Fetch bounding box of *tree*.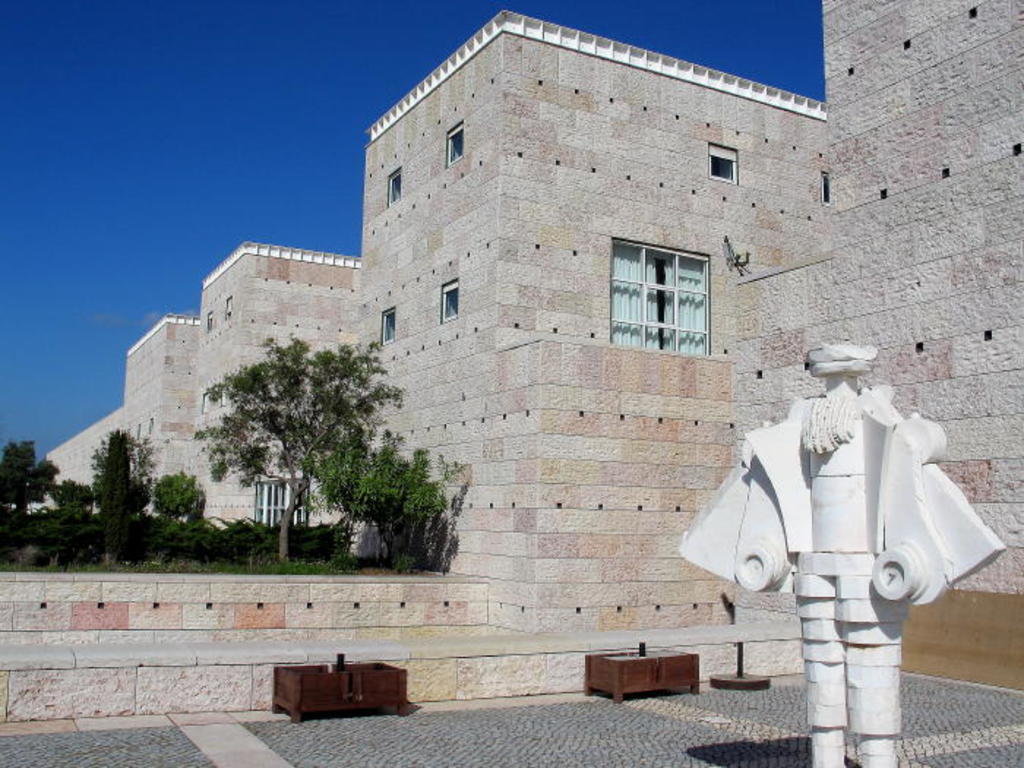
Bbox: rect(45, 477, 94, 527).
